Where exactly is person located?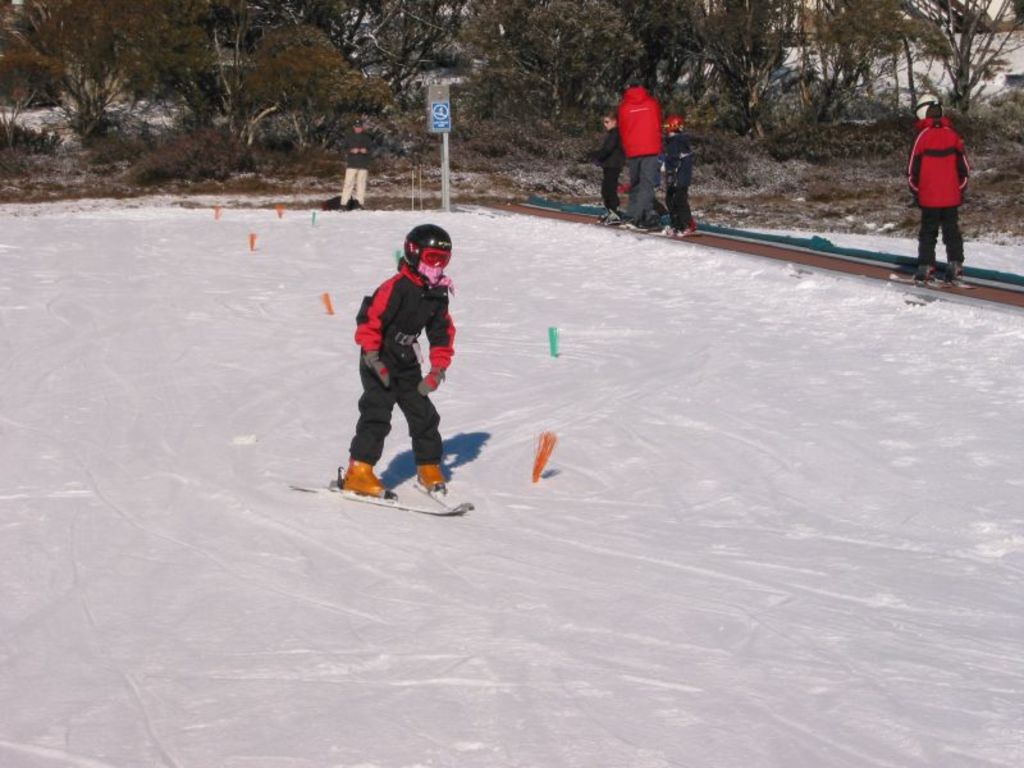
Its bounding box is l=658, t=108, r=703, b=236.
